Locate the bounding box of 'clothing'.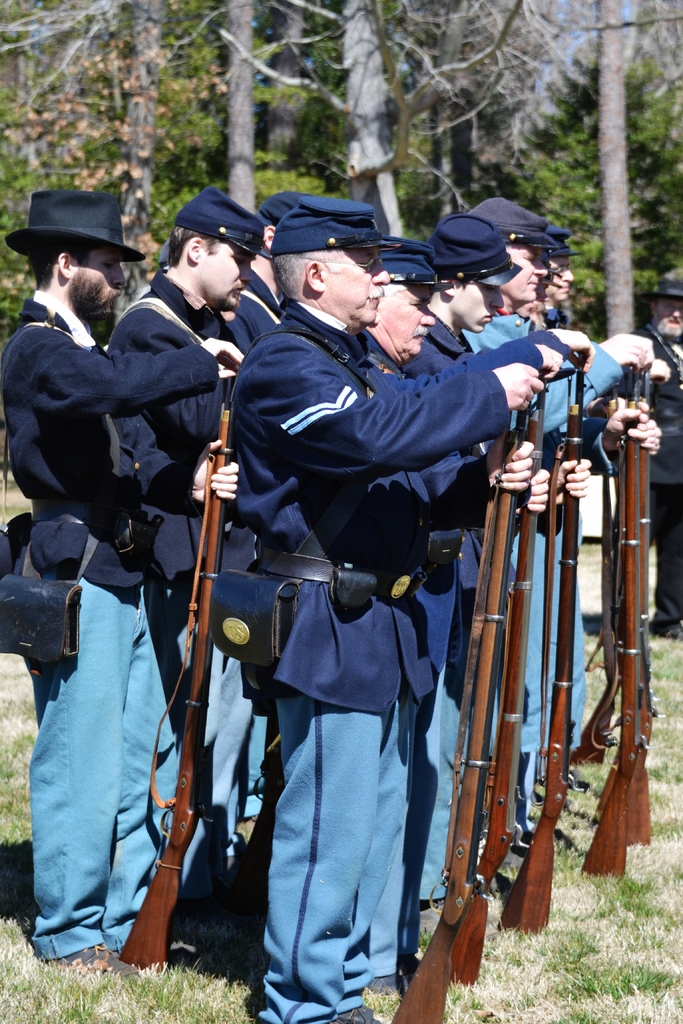
Bounding box: <bbox>249, 337, 508, 1023</bbox>.
